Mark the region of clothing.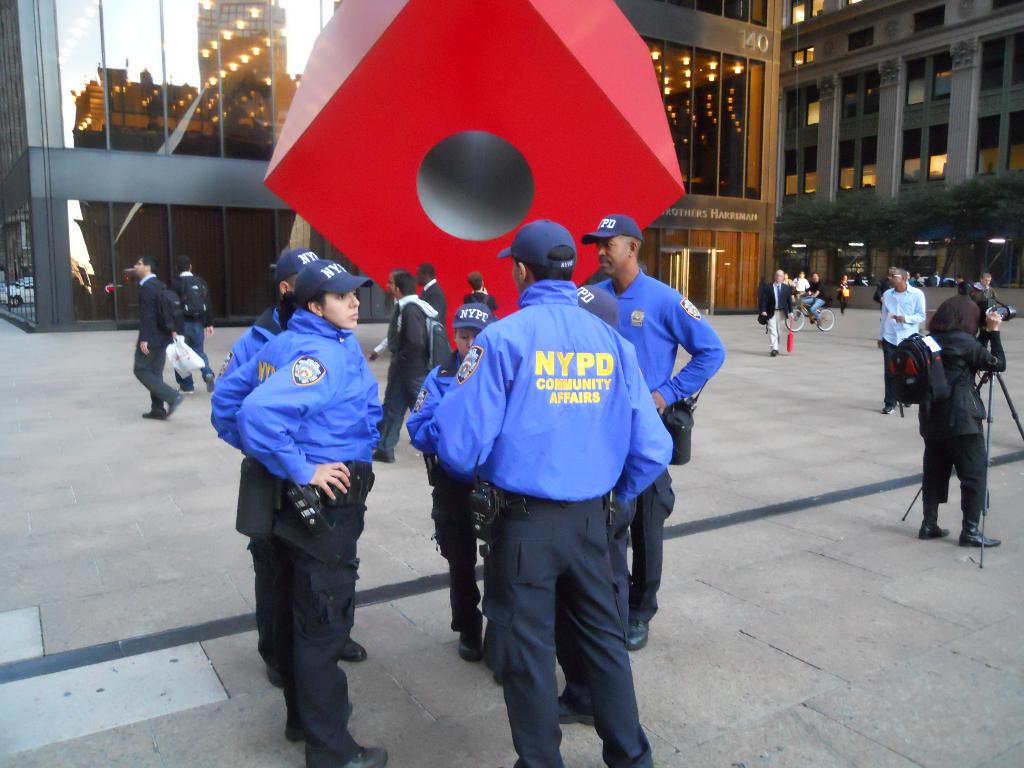
Region: x1=212, y1=300, x2=383, y2=767.
